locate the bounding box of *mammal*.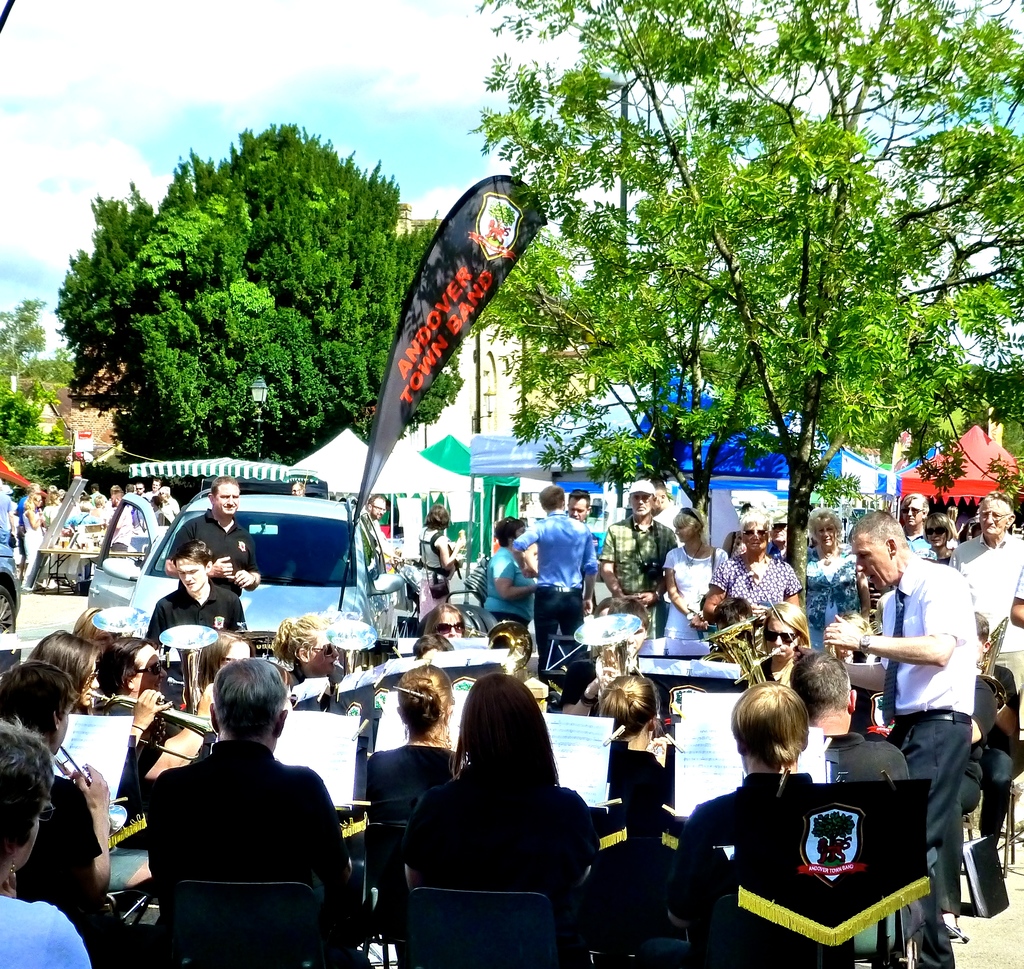
Bounding box: rect(360, 661, 453, 831).
